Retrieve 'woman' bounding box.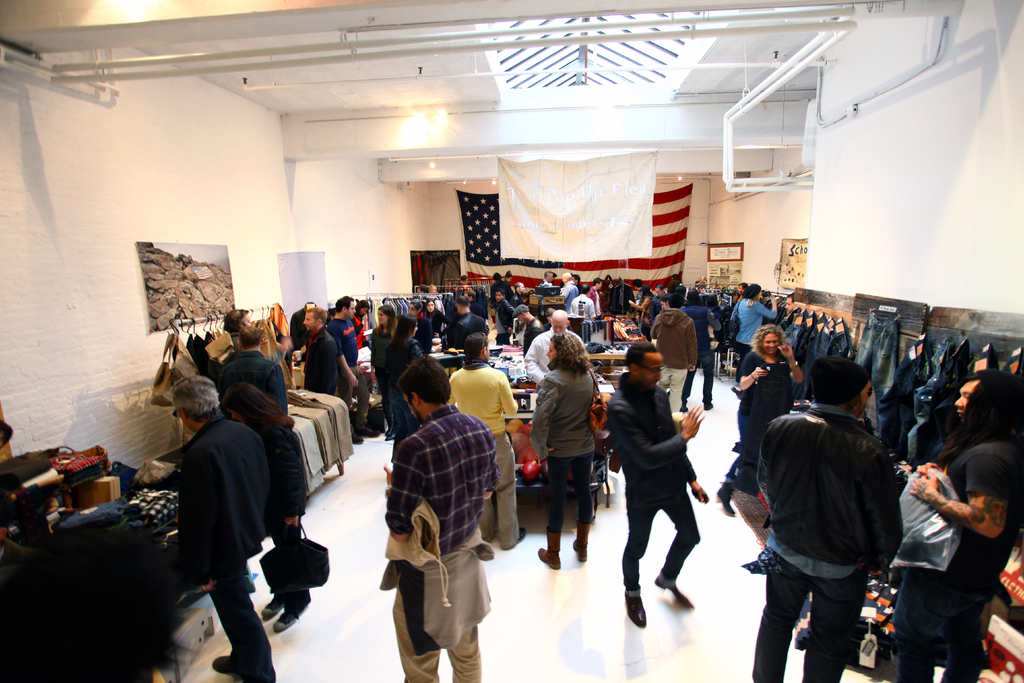
Bounding box: region(624, 284, 653, 339).
